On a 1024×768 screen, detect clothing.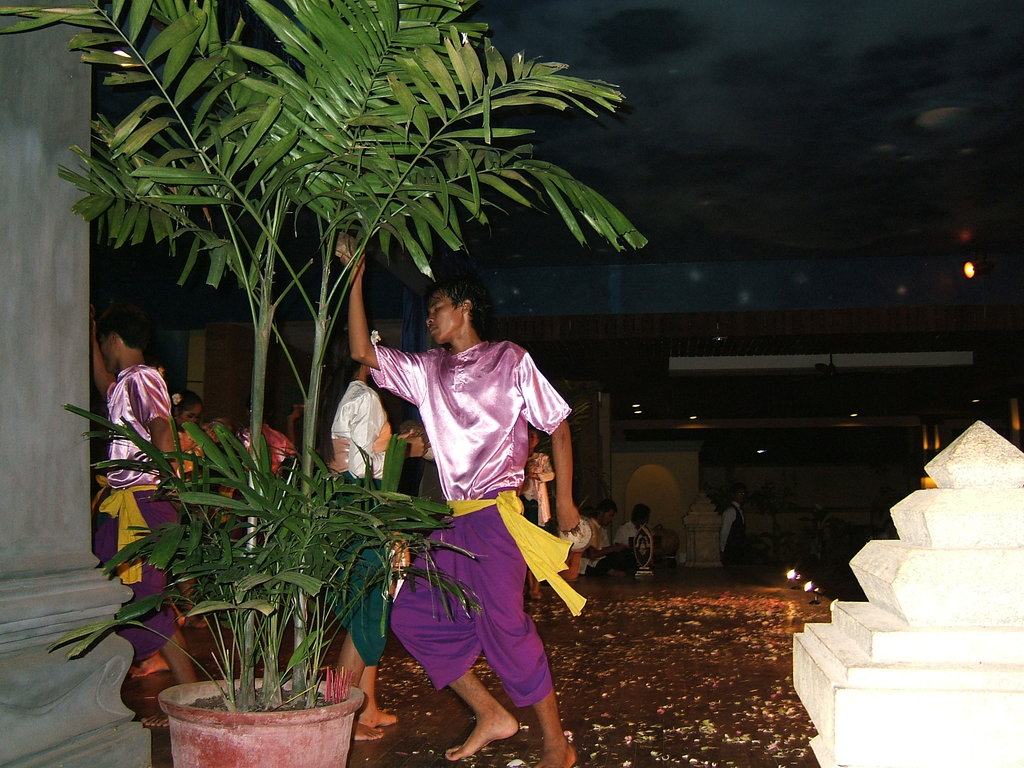
(353, 276, 562, 704).
